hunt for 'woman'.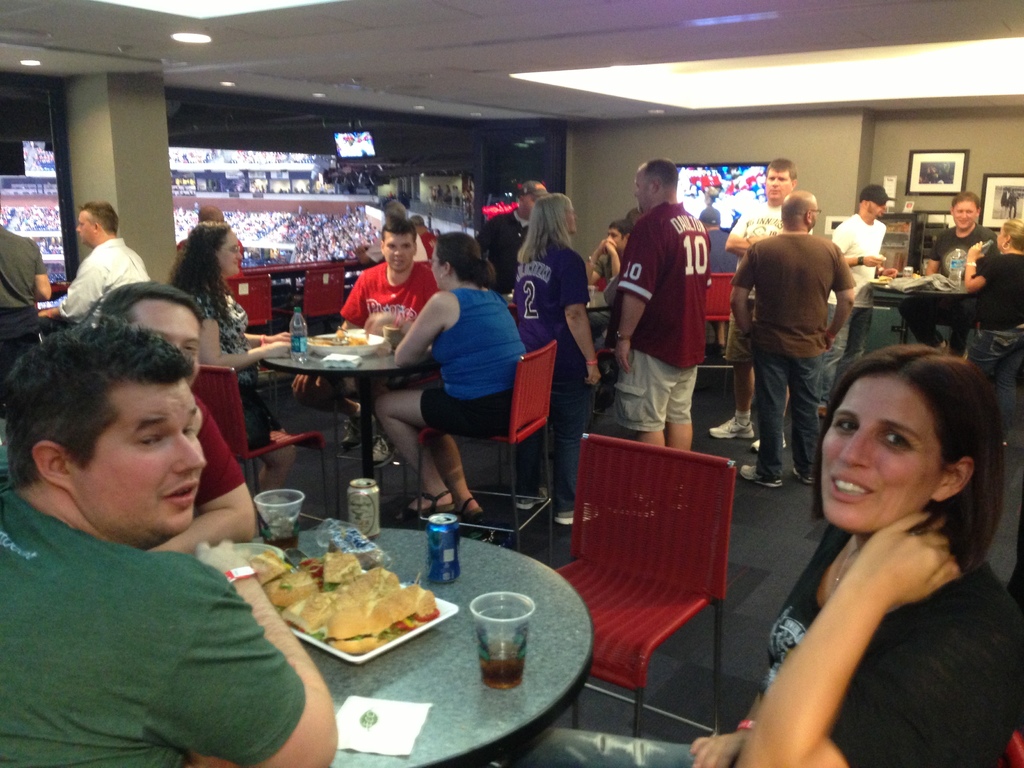
Hunted down at rect(527, 337, 1023, 767).
